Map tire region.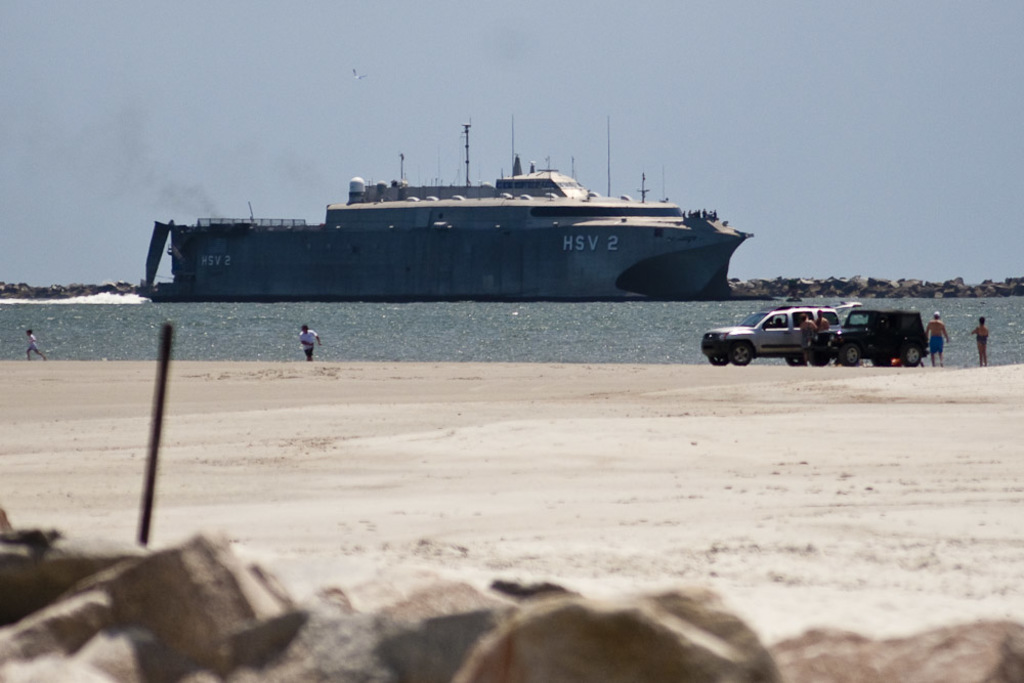
Mapped to bbox(810, 352, 835, 366).
